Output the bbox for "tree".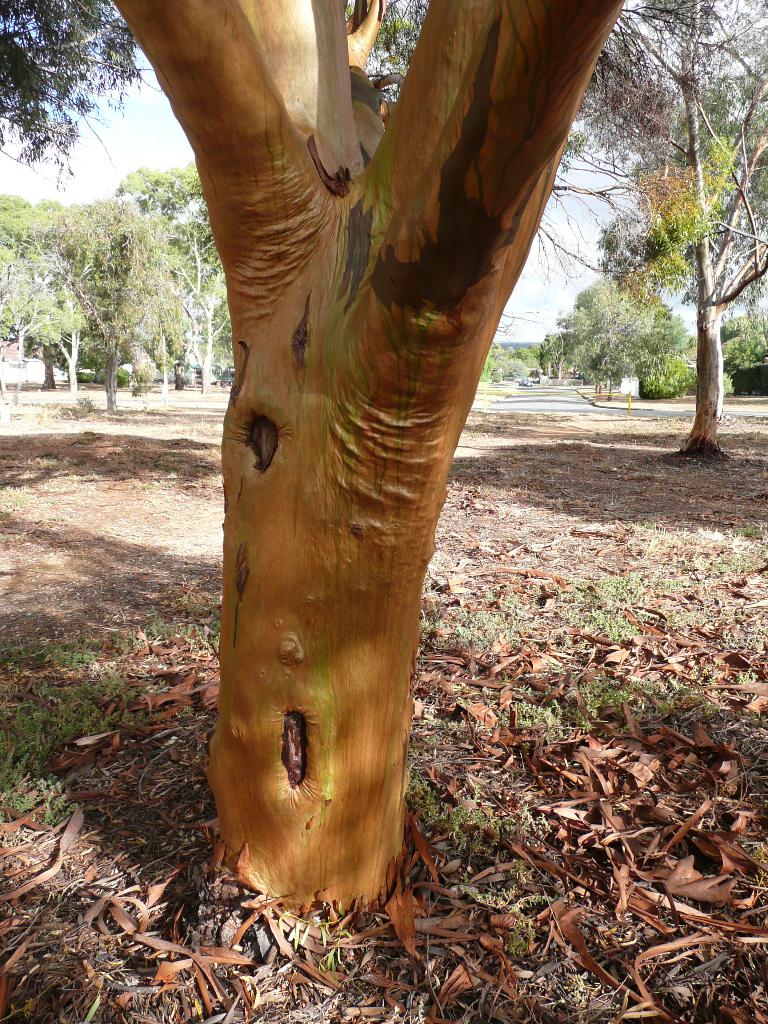
select_region(548, 0, 767, 468).
